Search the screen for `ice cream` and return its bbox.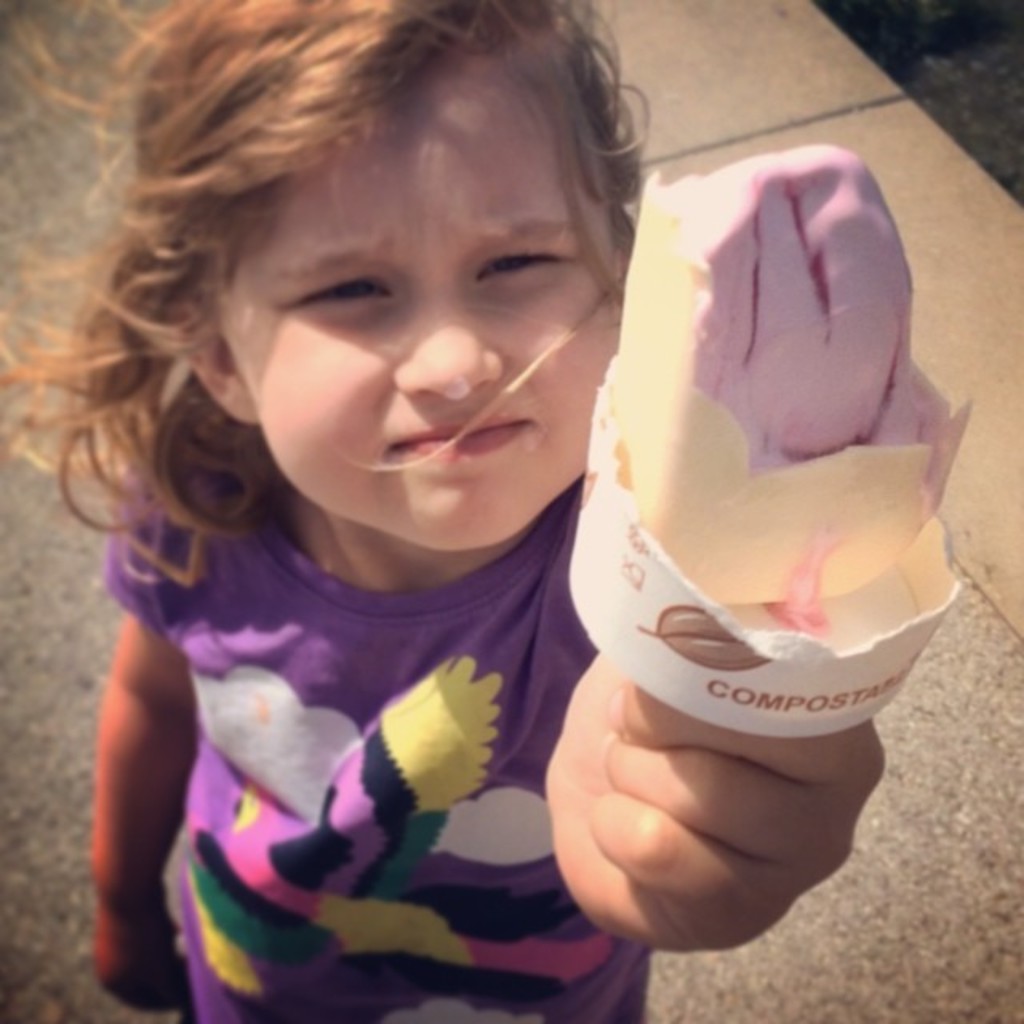
Found: left=659, top=146, right=918, bottom=475.
